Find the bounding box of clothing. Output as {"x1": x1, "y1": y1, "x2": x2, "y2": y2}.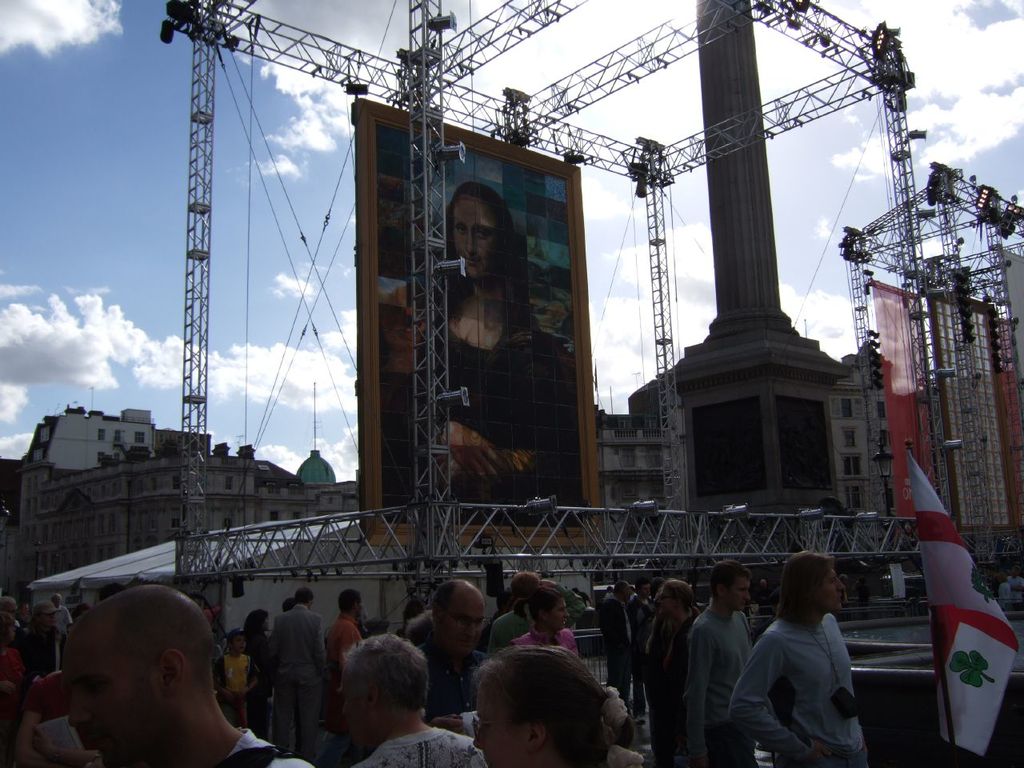
{"x1": 428, "y1": 640, "x2": 487, "y2": 718}.
